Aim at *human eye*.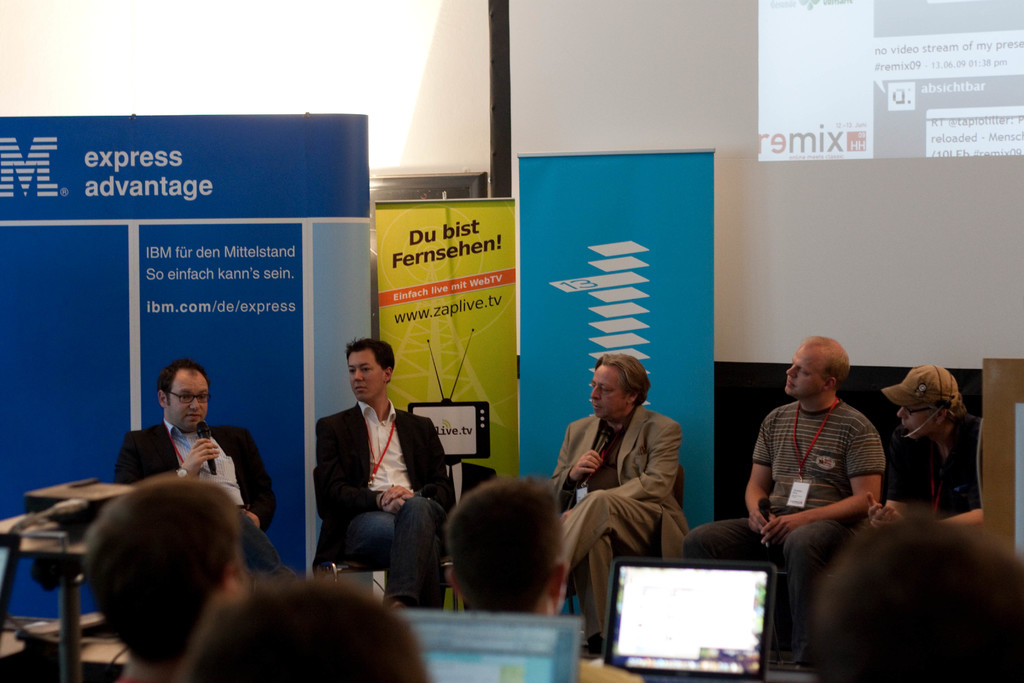
Aimed at crop(904, 407, 913, 413).
